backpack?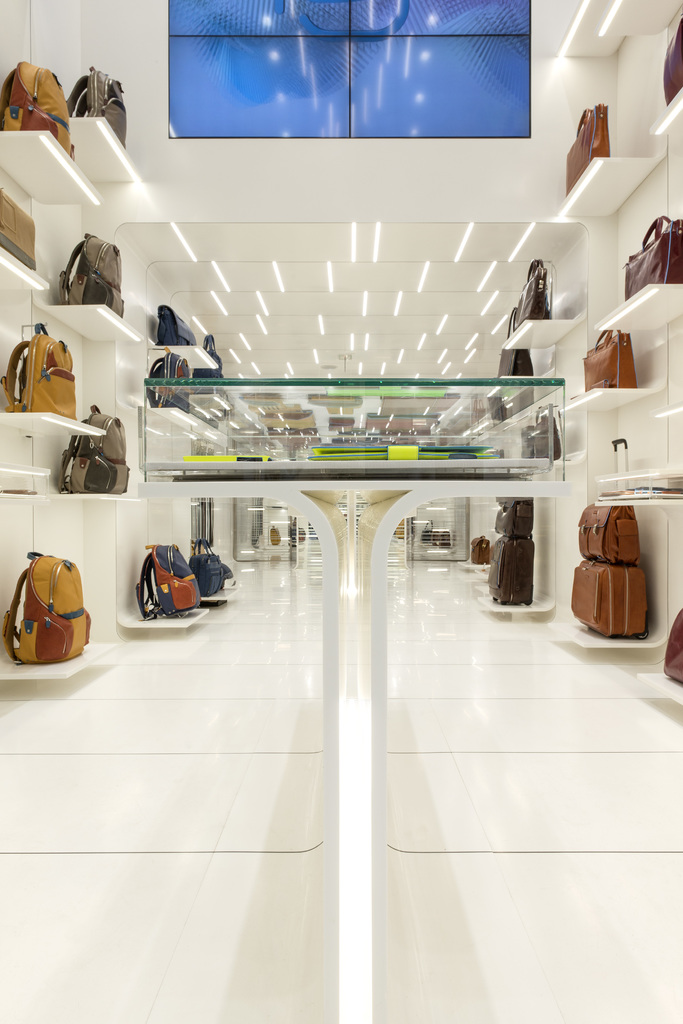
{"x1": 190, "y1": 545, "x2": 221, "y2": 610}
